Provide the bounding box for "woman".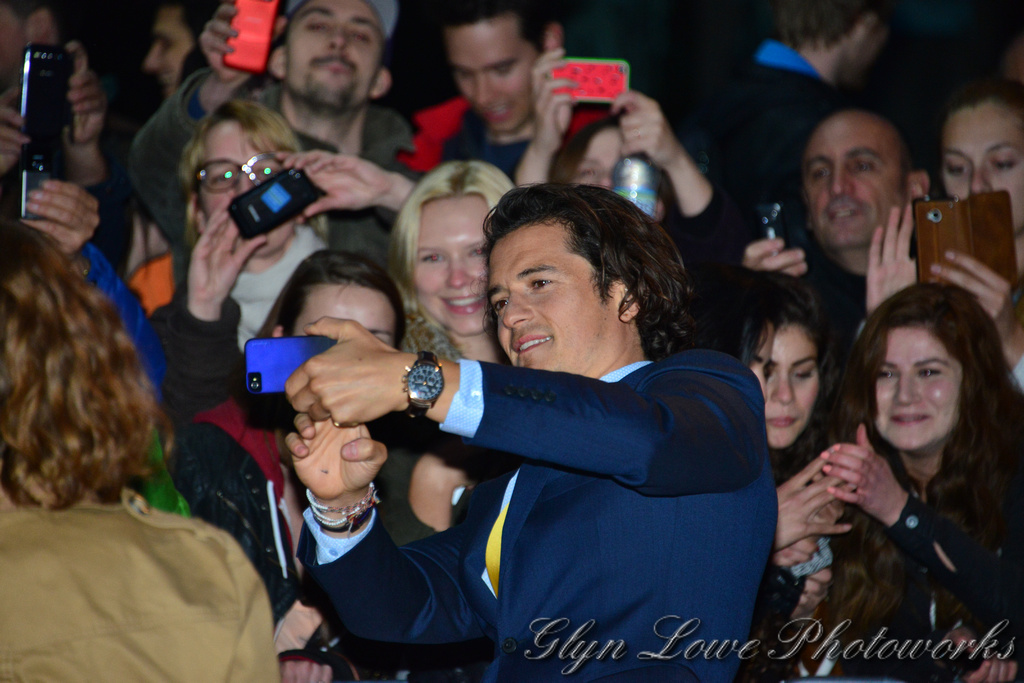
region(795, 274, 1023, 667).
